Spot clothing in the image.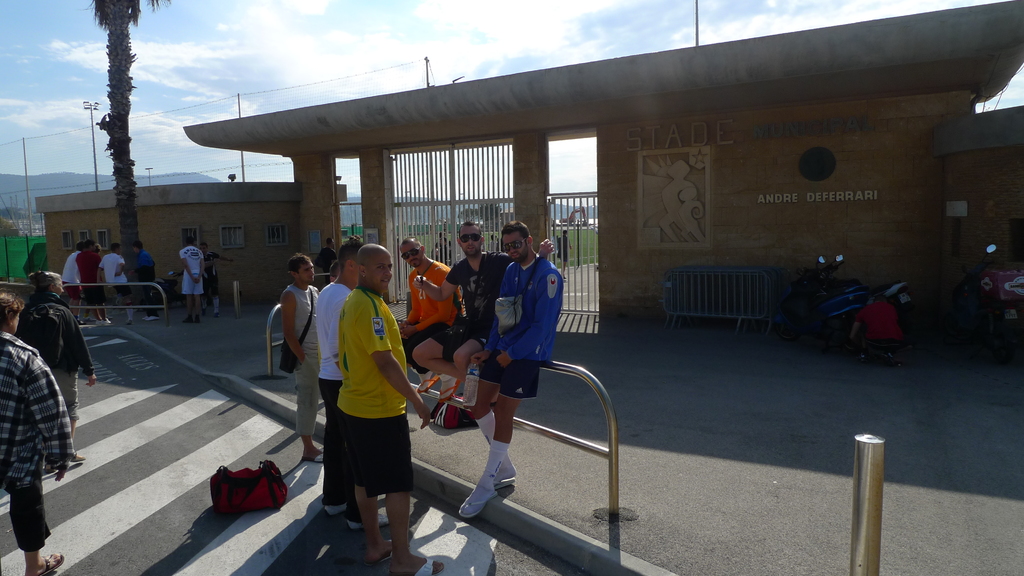
clothing found at [x1=399, y1=257, x2=463, y2=371].
